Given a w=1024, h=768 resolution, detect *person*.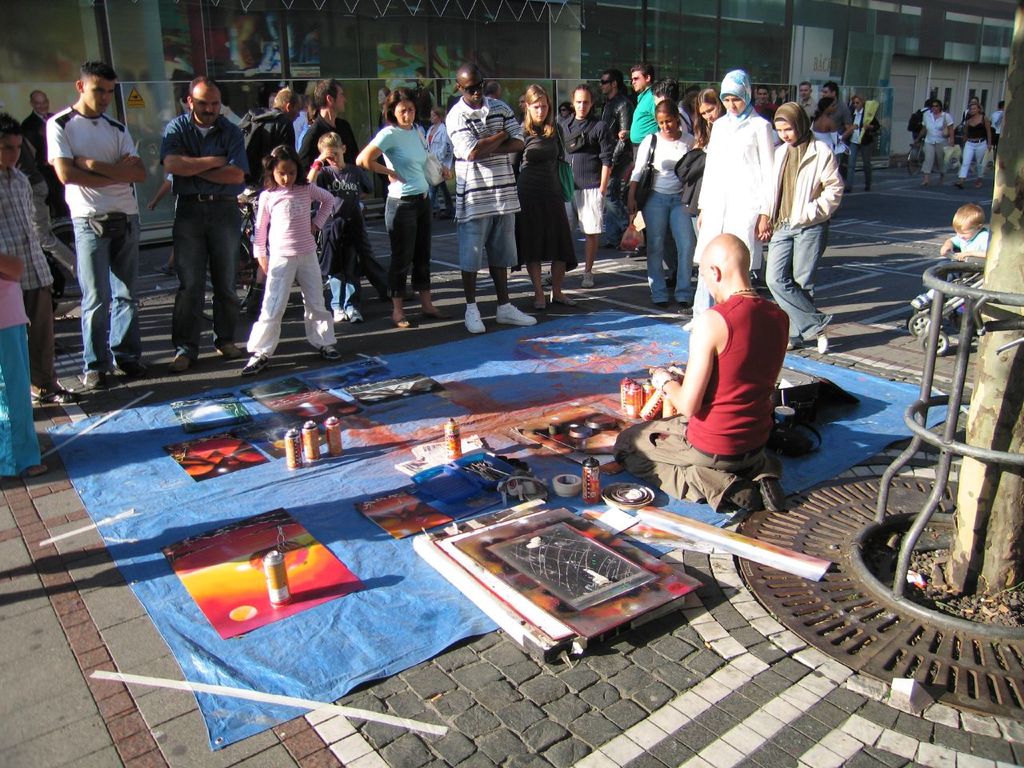
{"x1": 687, "y1": 68, "x2": 773, "y2": 330}.
